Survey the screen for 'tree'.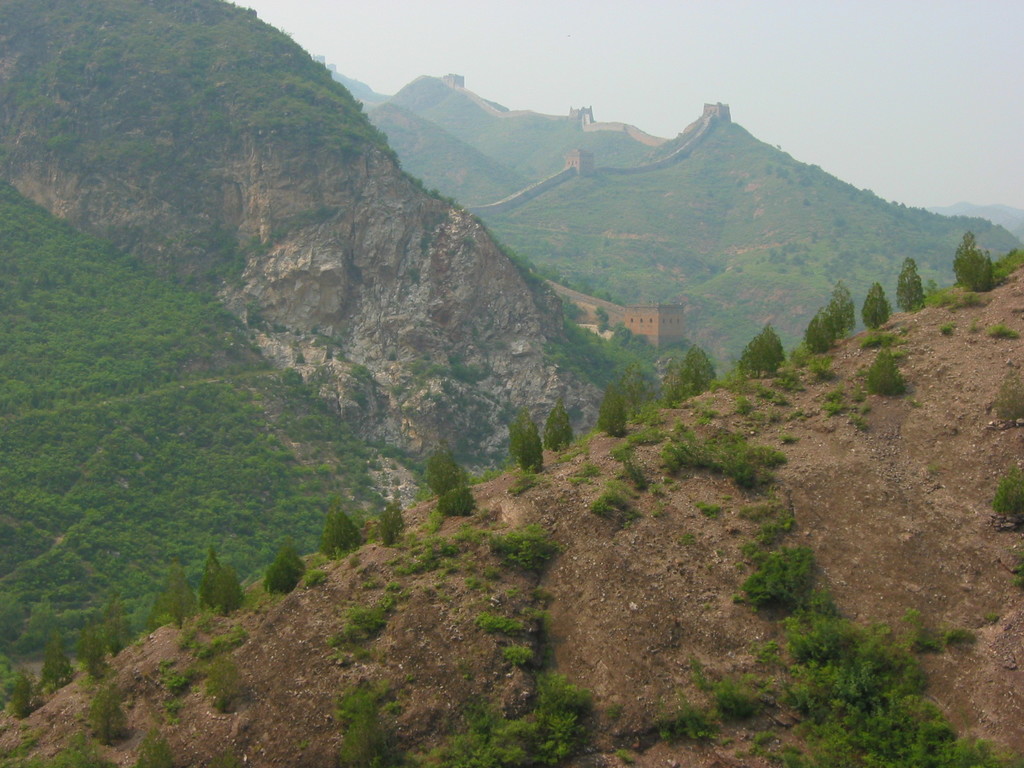
Survey found: BBox(333, 683, 399, 767).
